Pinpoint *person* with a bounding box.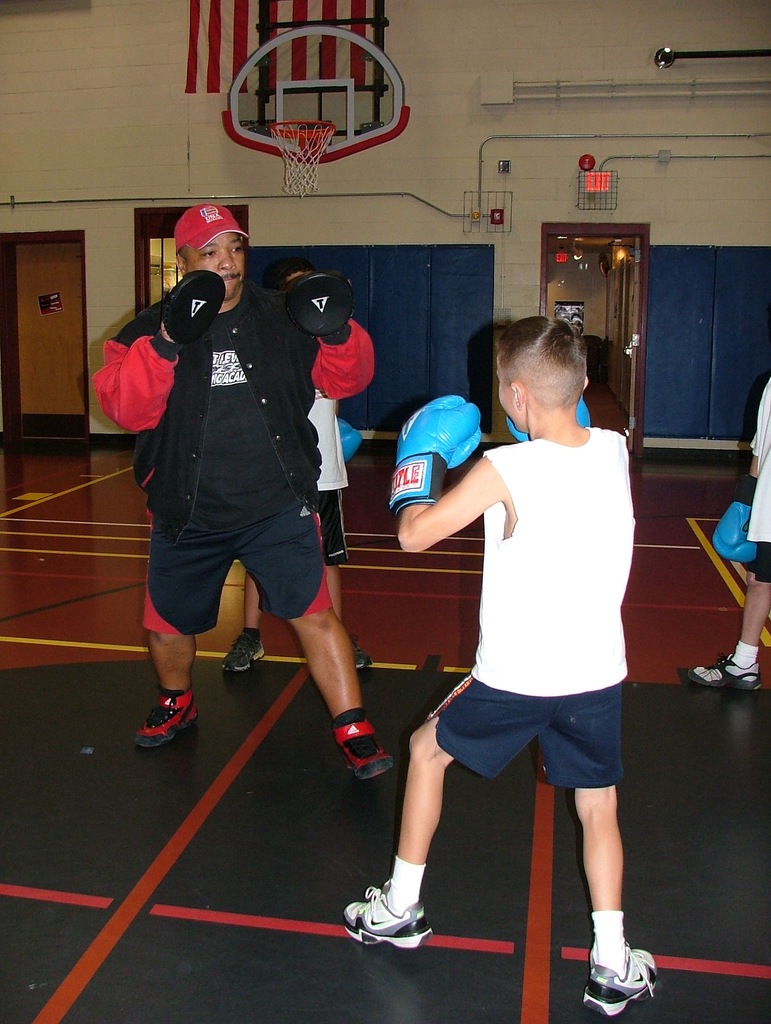
{"x1": 723, "y1": 369, "x2": 770, "y2": 701}.
